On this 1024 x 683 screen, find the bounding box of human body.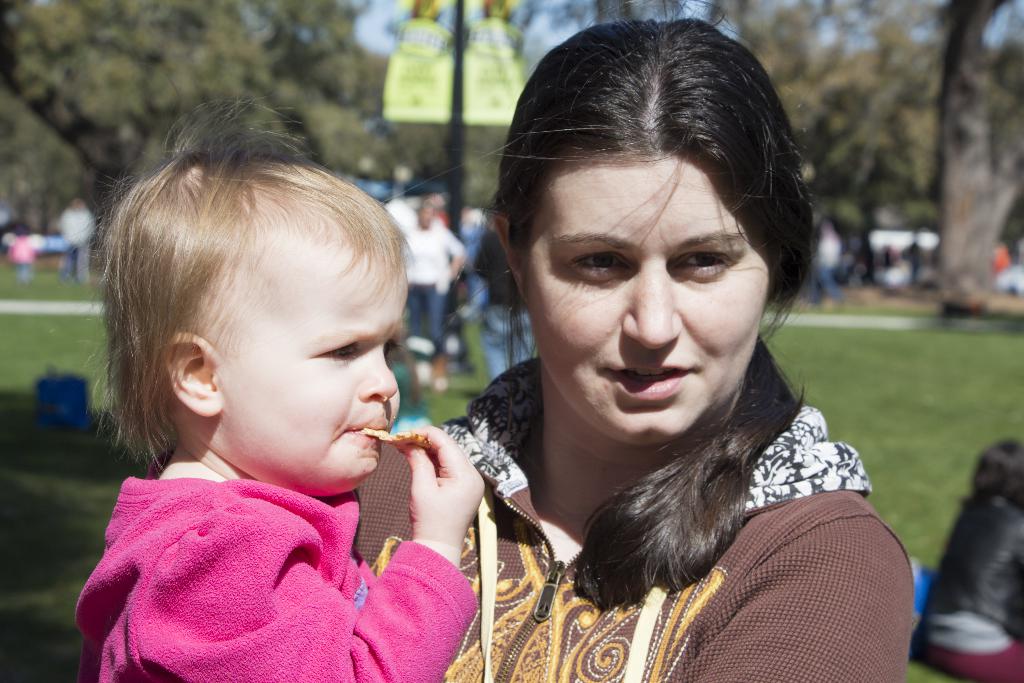
Bounding box: BBox(78, 151, 493, 682).
